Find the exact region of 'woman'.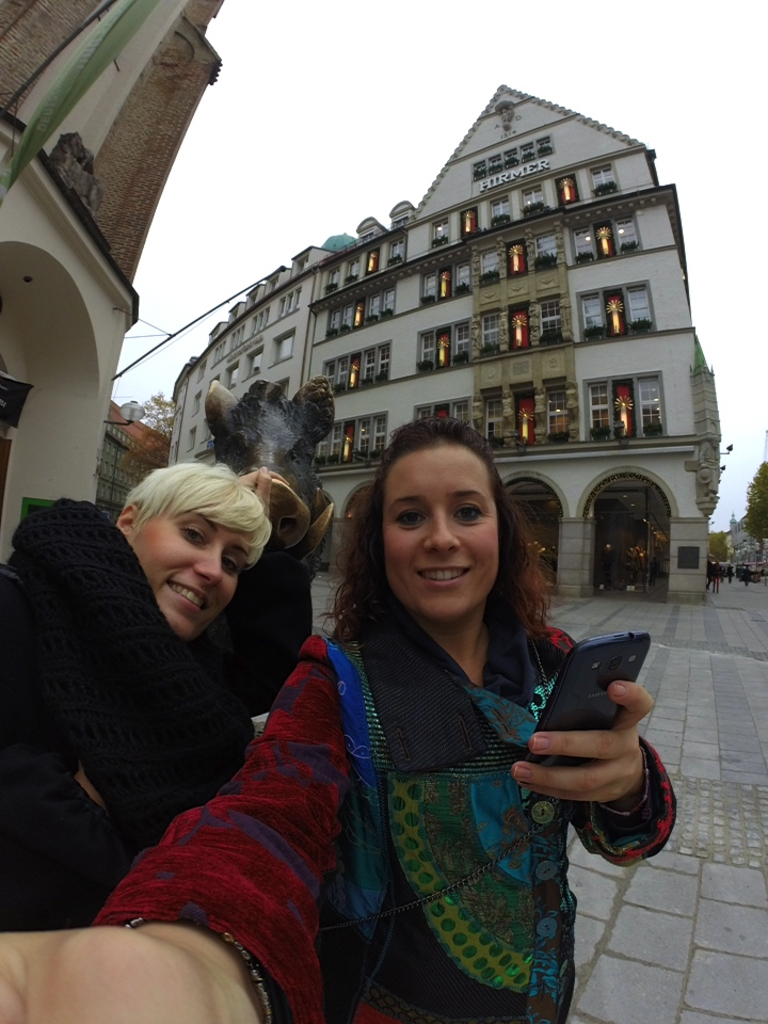
Exact region: region(3, 415, 676, 1022).
